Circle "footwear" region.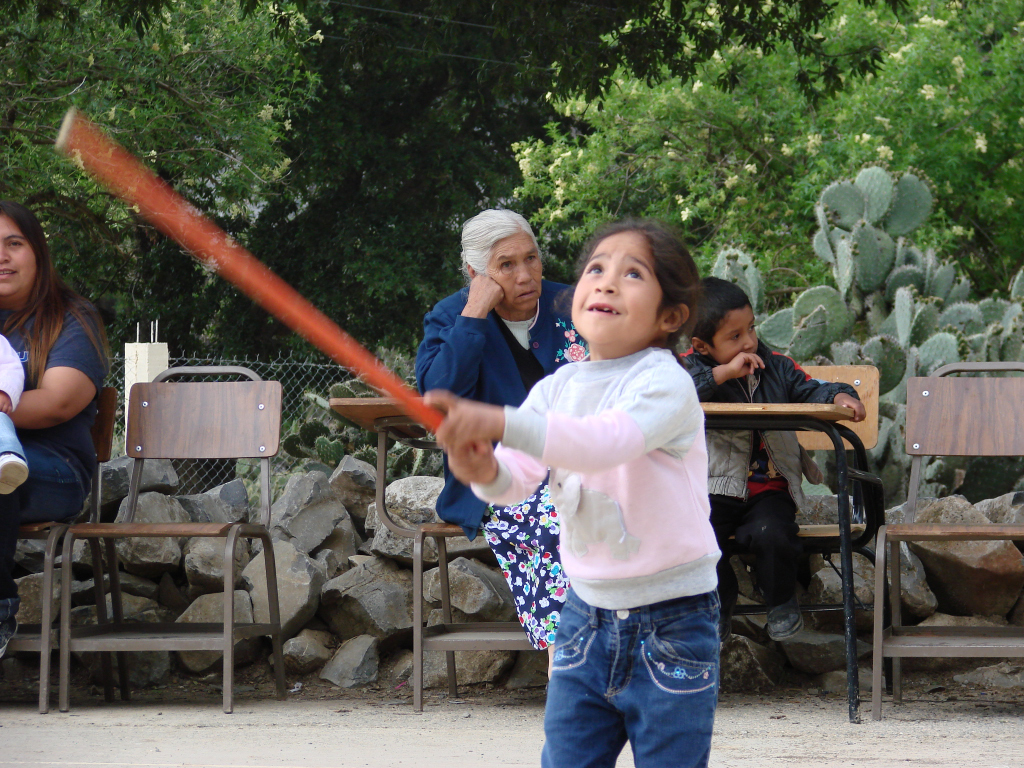
Region: [716, 602, 734, 644].
